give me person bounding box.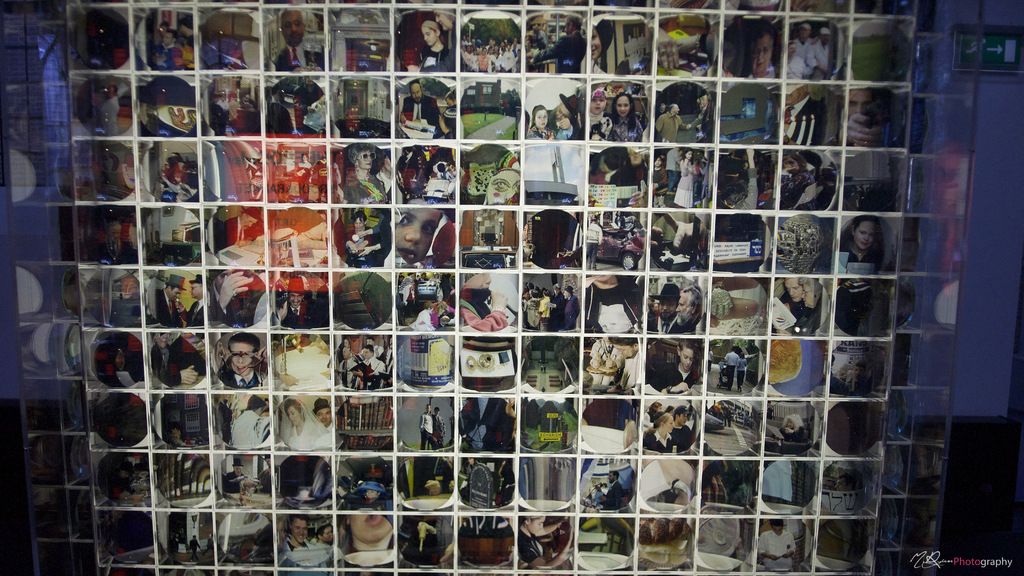
[462, 400, 482, 447].
